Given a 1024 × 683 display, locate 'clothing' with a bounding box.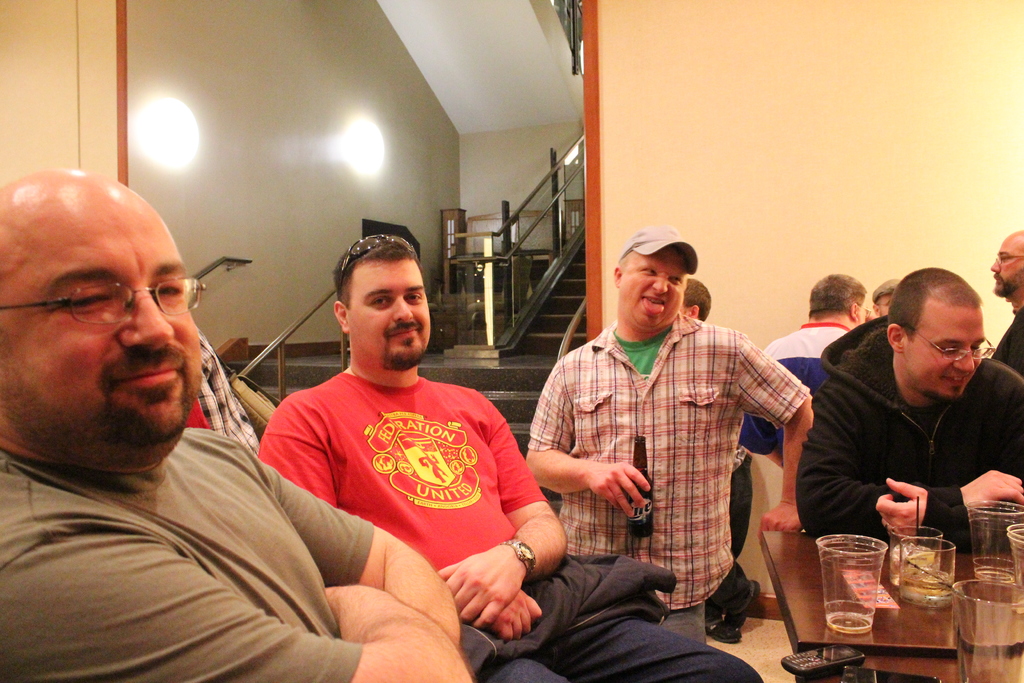
Located: {"left": 798, "top": 318, "right": 1023, "bottom": 682}.
